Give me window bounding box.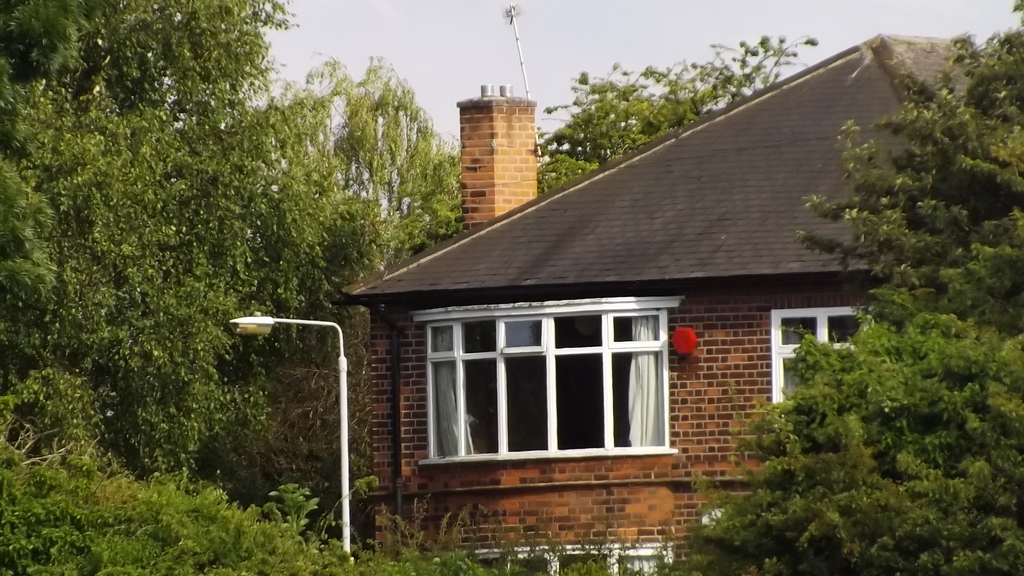
select_region(477, 541, 670, 574).
